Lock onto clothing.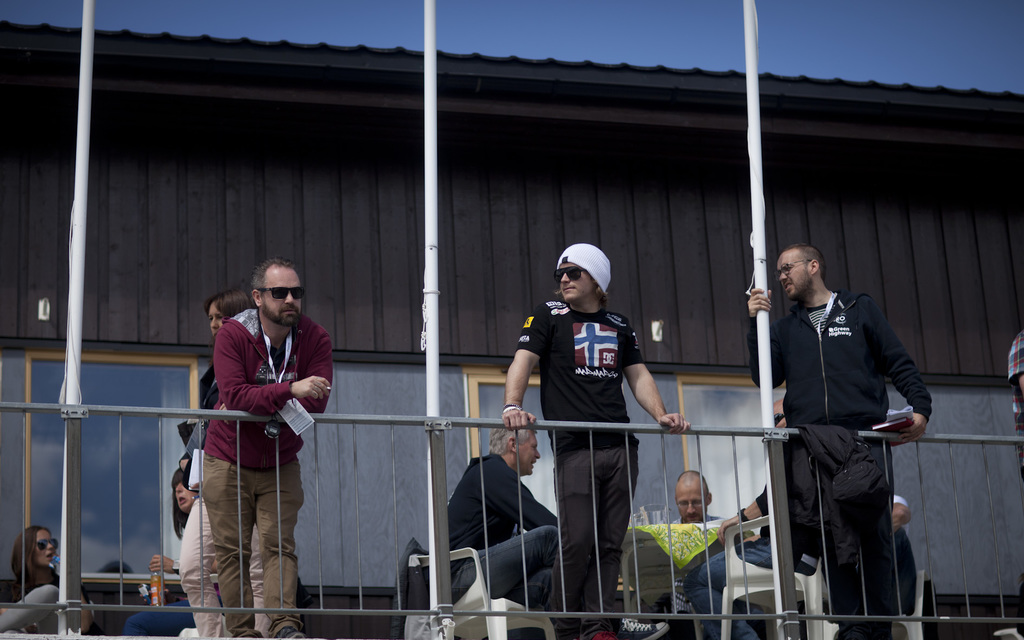
Locked: pyautogui.locateOnScreen(893, 489, 922, 619).
